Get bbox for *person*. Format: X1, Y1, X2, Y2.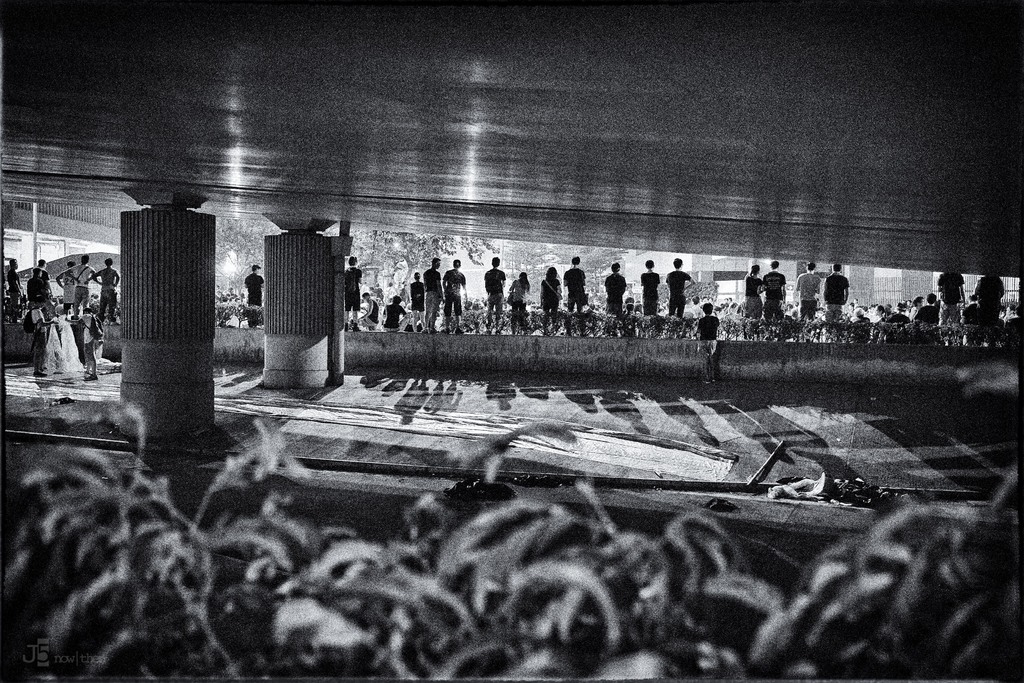
359, 295, 376, 327.
